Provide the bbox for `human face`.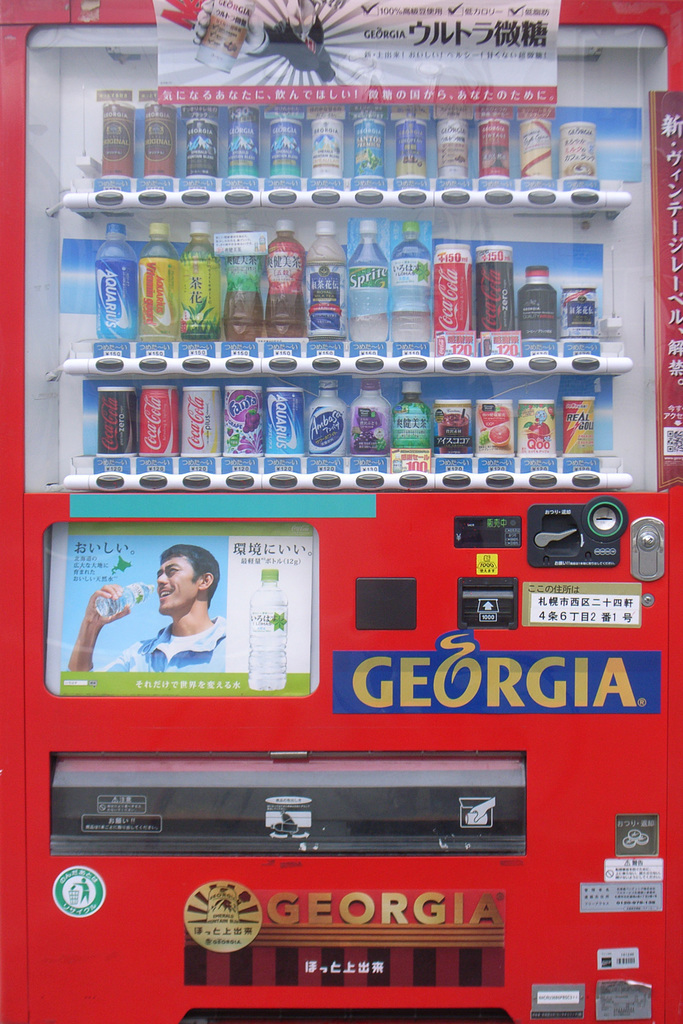
select_region(152, 554, 202, 616).
